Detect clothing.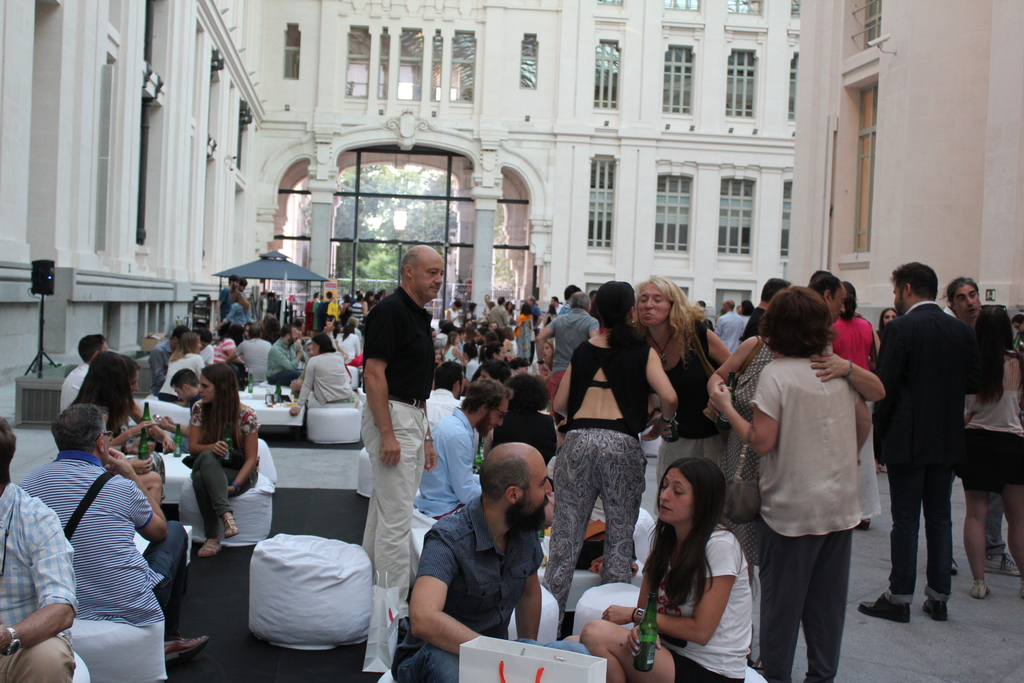
Detected at (left=517, top=309, right=541, bottom=366).
